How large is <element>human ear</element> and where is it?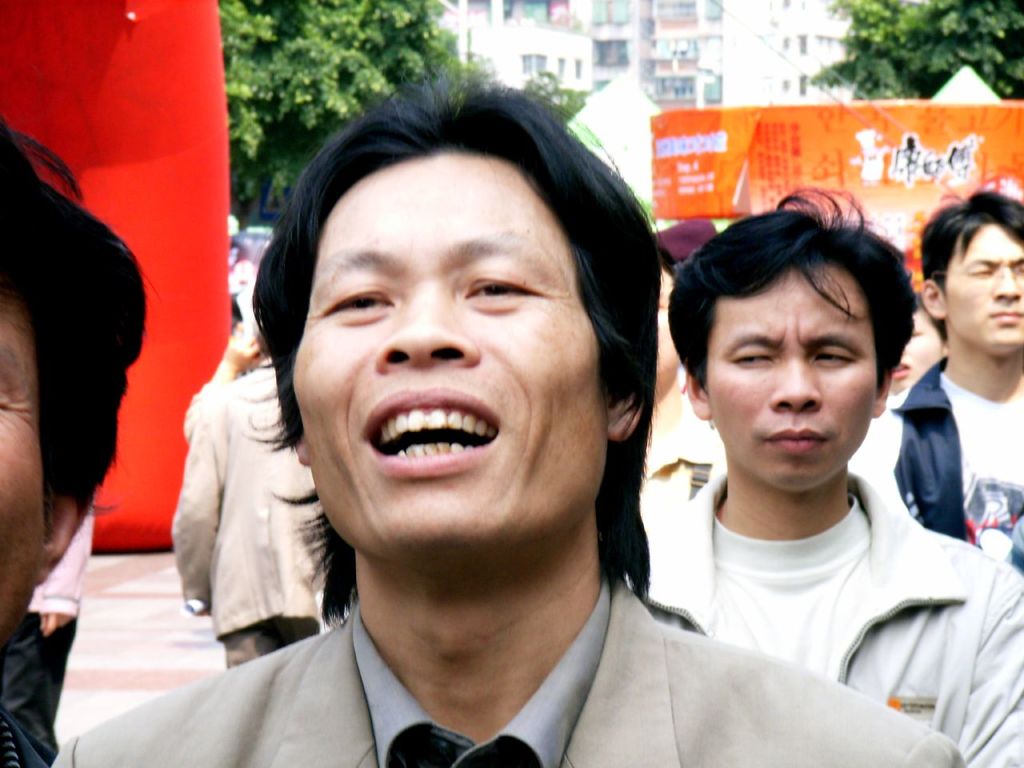
Bounding box: 873/368/889/416.
